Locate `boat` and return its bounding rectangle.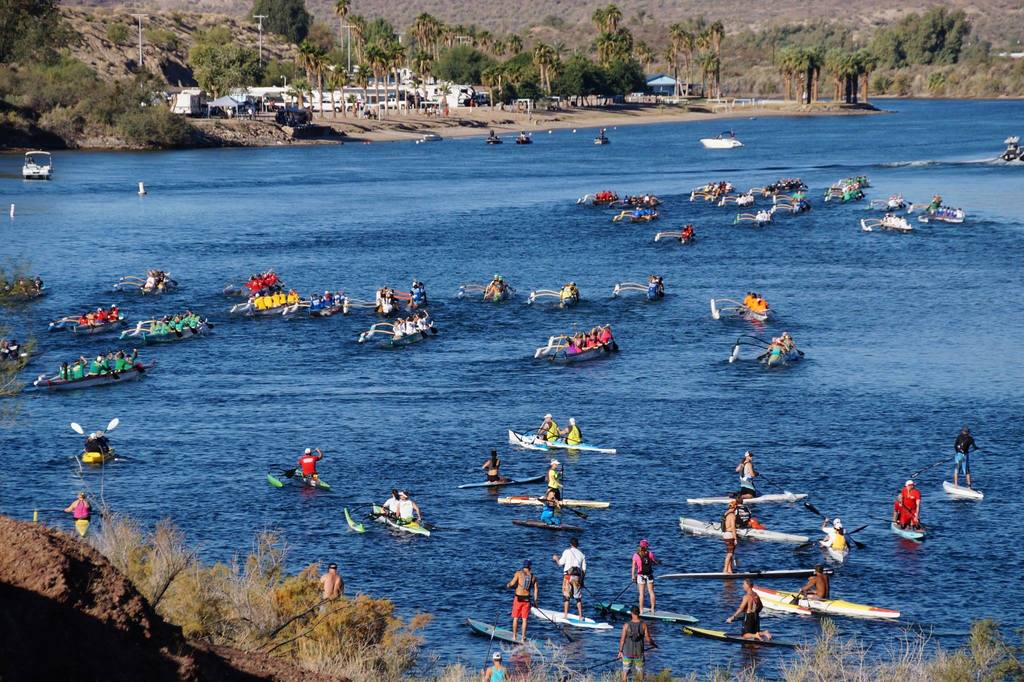
BBox(22, 352, 165, 388).
